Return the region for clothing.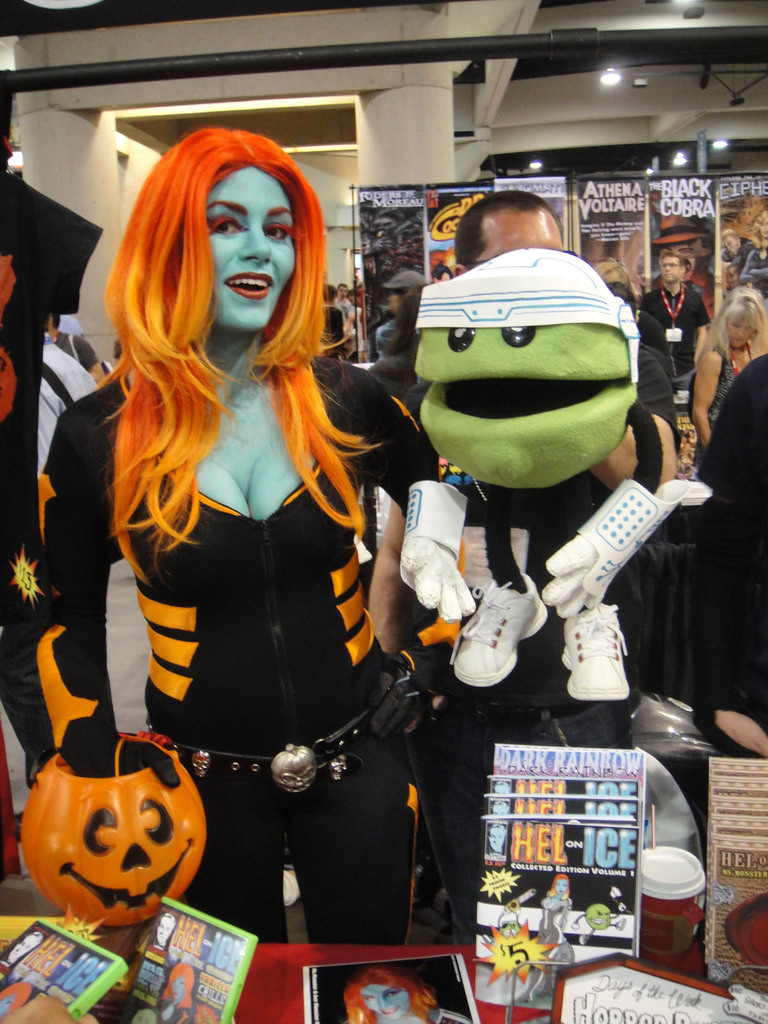
(x1=406, y1=342, x2=681, y2=923).
